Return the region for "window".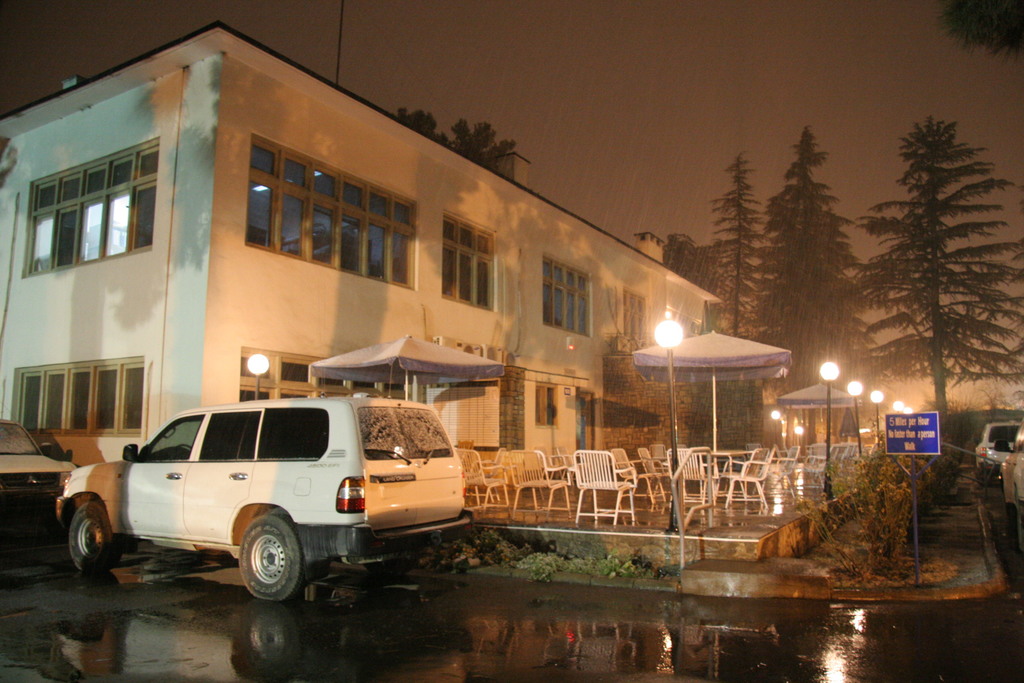
{"left": 530, "top": 383, "right": 556, "bottom": 429}.
